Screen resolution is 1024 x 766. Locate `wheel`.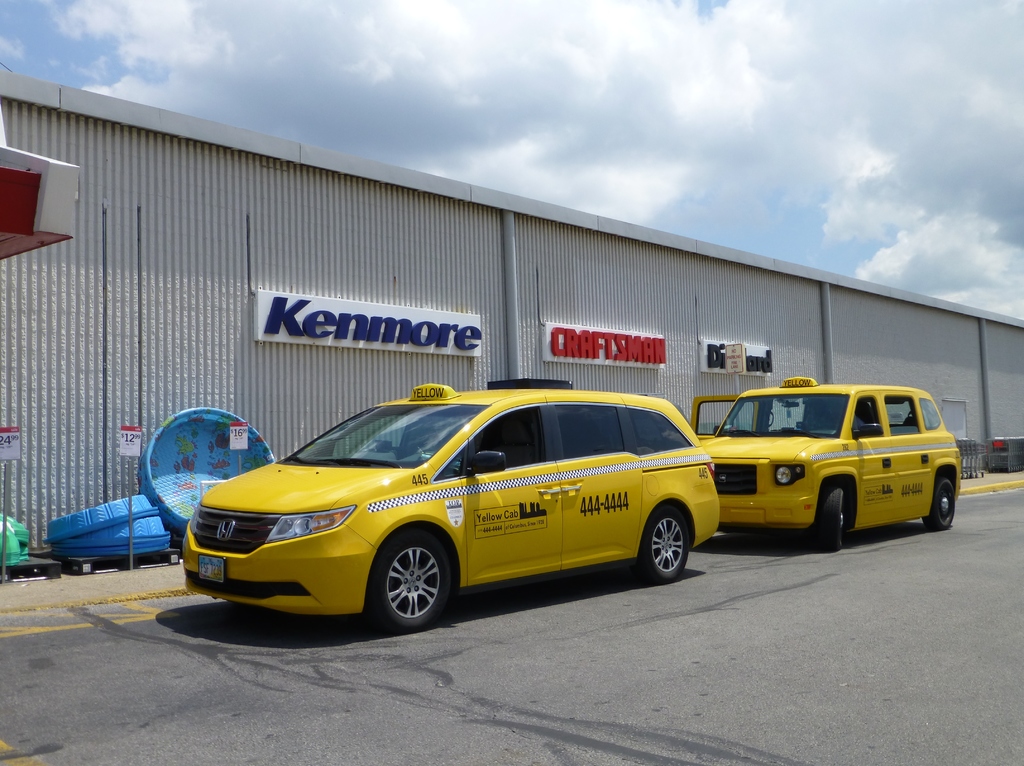
select_region(918, 474, 956, 529).
